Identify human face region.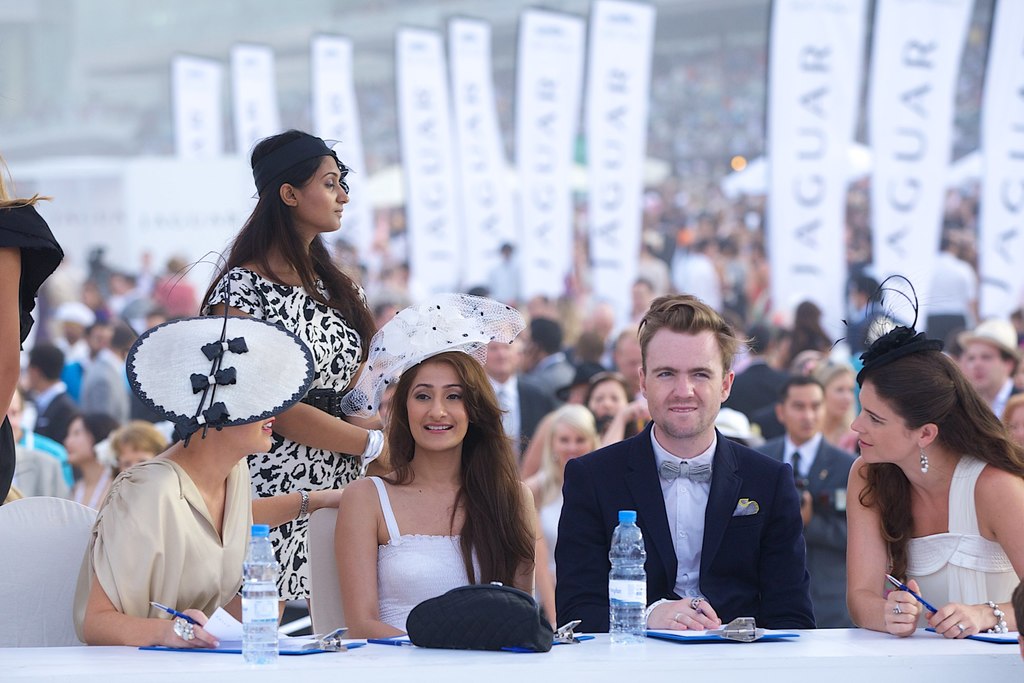
Region: left=776, top=383, right=822, bottom=440.
